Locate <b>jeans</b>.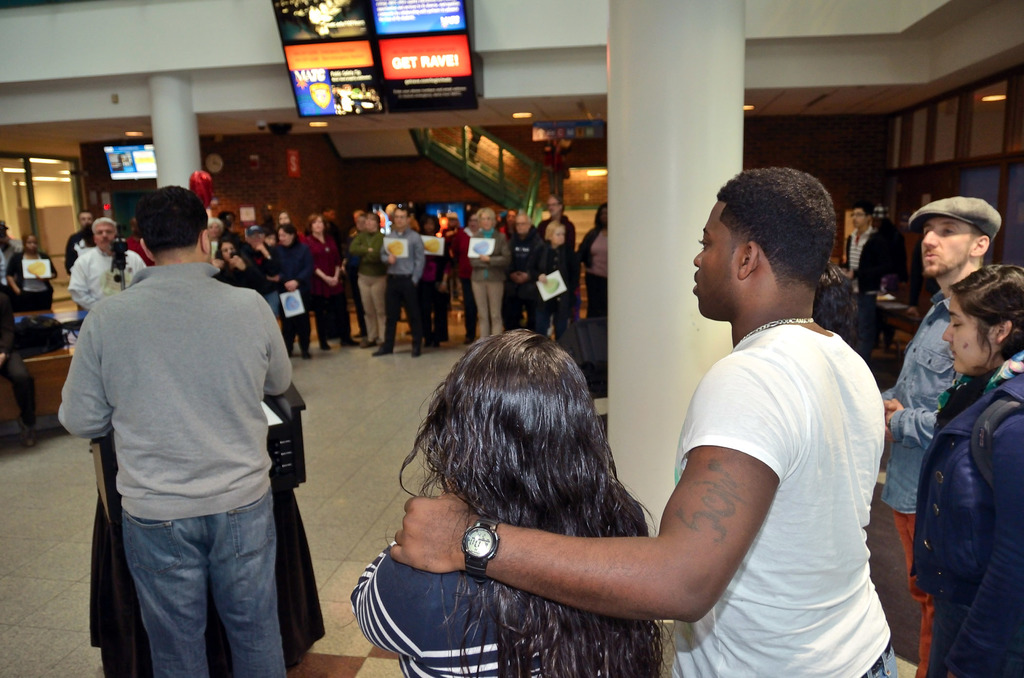
Bounding box: <region>90, 488, 291, 675</region>.
